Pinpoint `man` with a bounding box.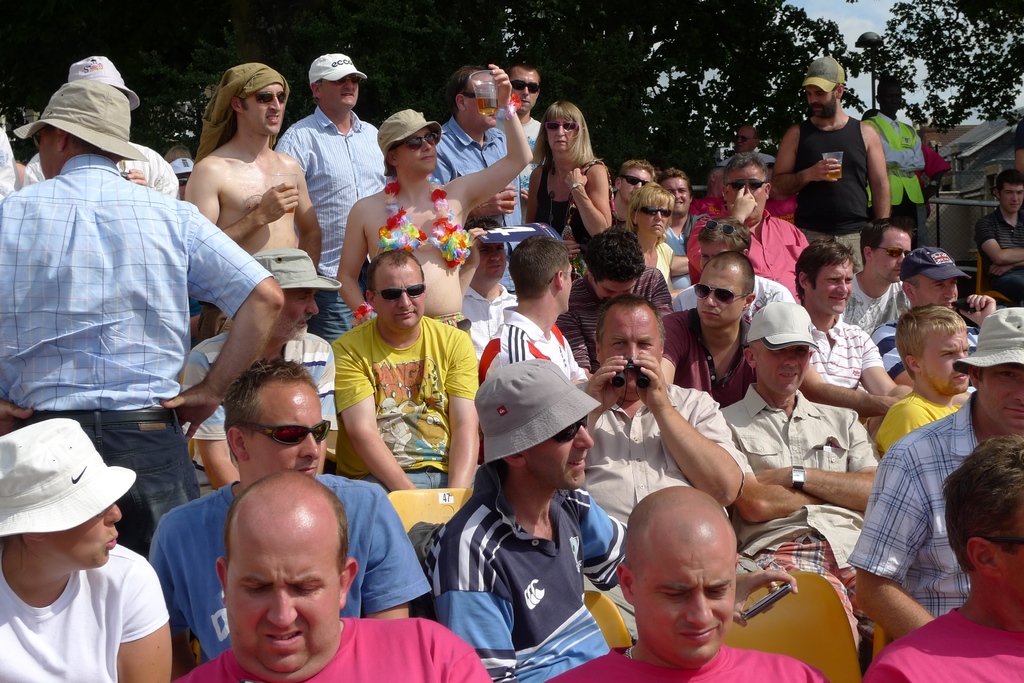
{"left": 154, "top": 358, "right": 431, "bottom": 664}.
